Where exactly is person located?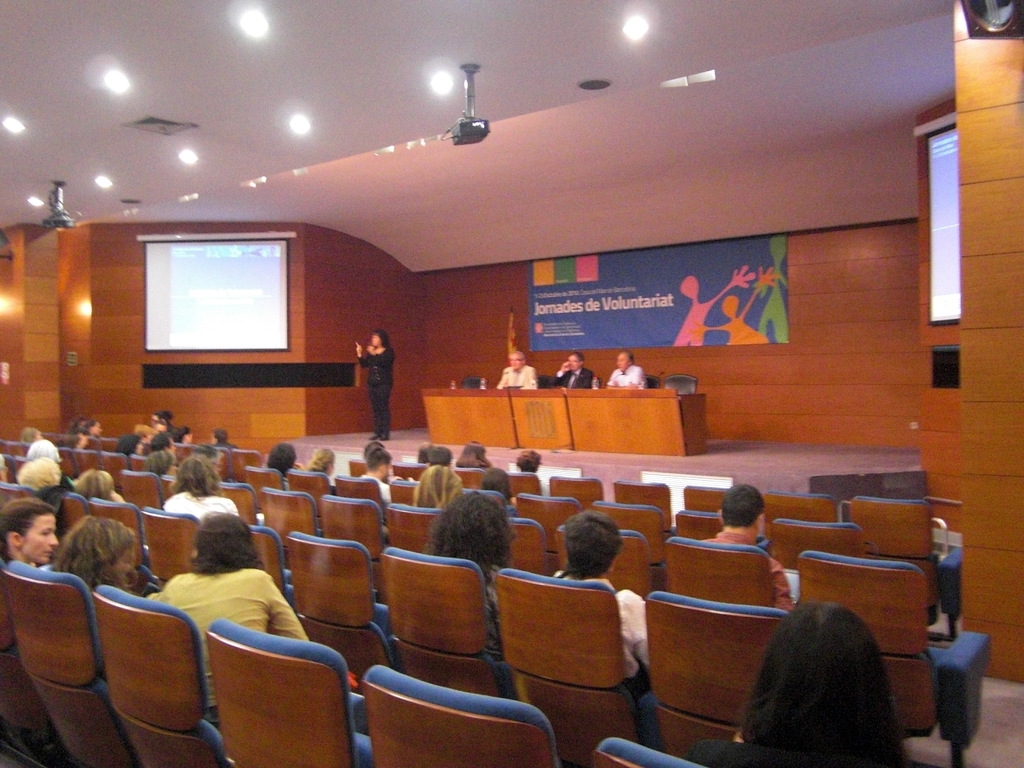
Its bounding box is (left=493, top=348, right=541, bottom=389).
